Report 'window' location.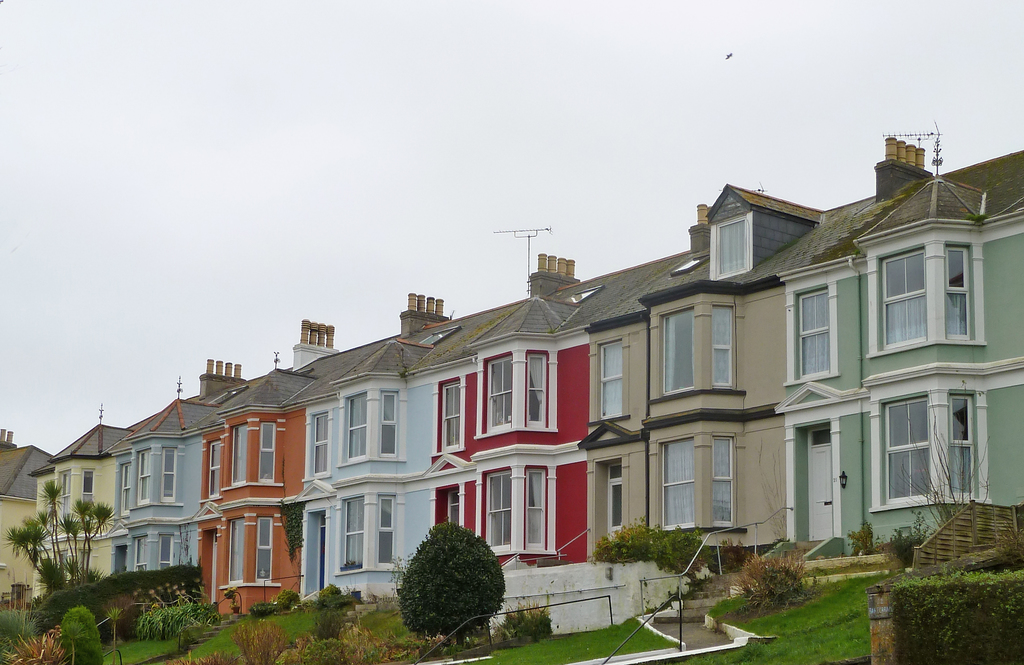
Report: (x1=485, y1=471, x2=514, y2=546).
